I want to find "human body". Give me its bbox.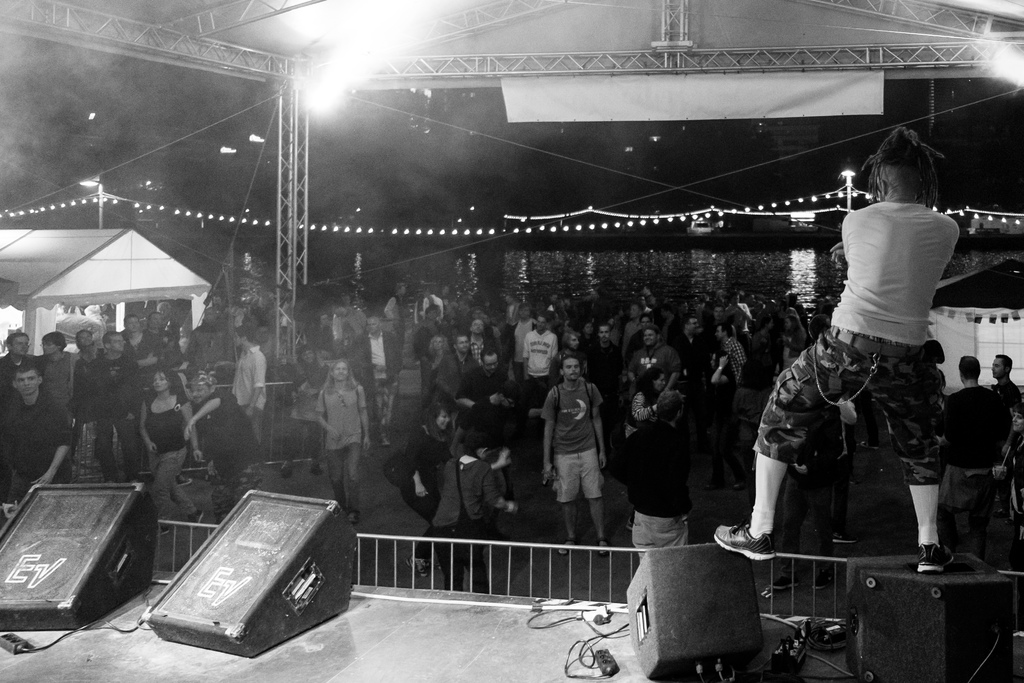
705, 201, 954, 561.
